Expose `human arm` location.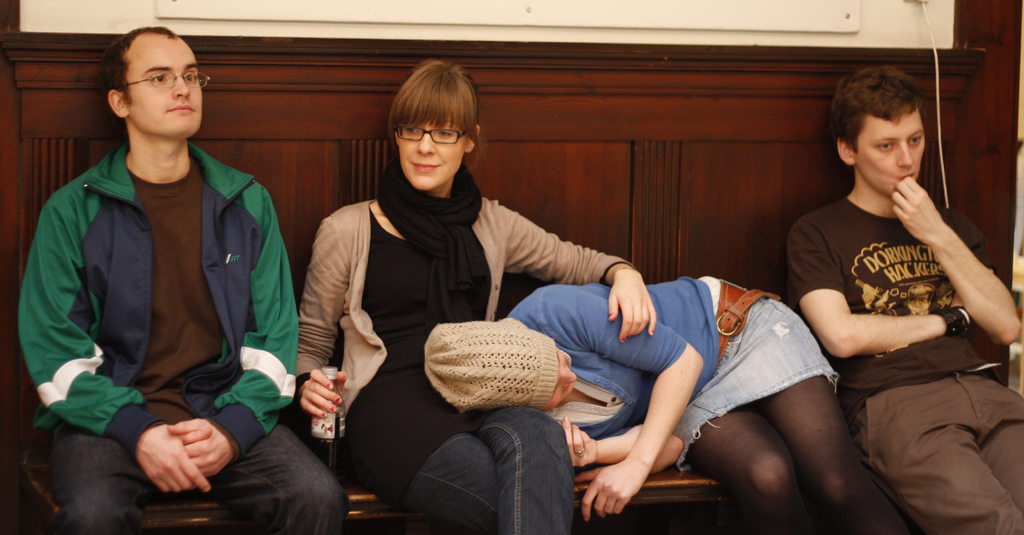
Exposed at (left=18, top=193, right=210, bottom=498).
